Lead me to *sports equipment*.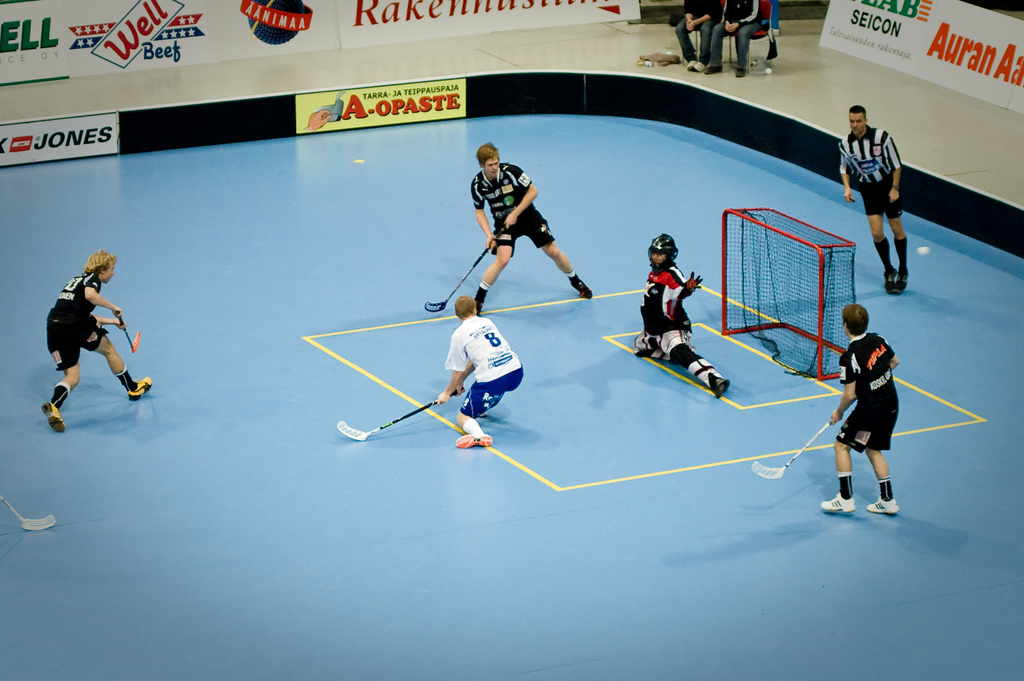
Lead to box(752, 422, 831, 484).
